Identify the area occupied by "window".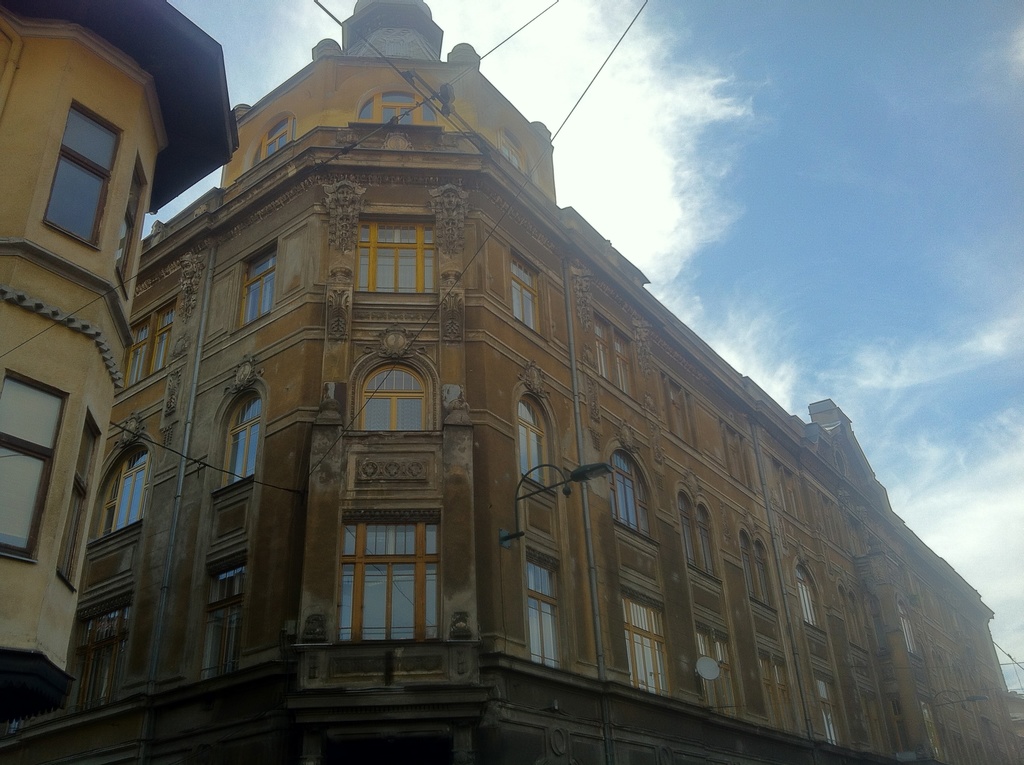
Area: [43,101,127,240].
